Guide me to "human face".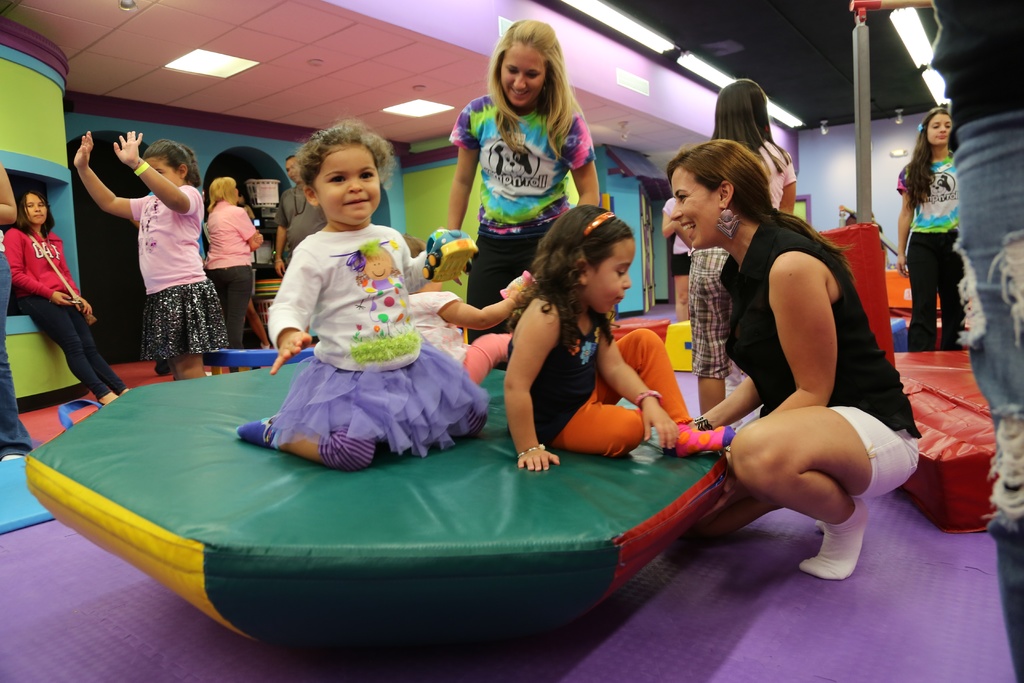
Guidance: 588,235,630,317.
